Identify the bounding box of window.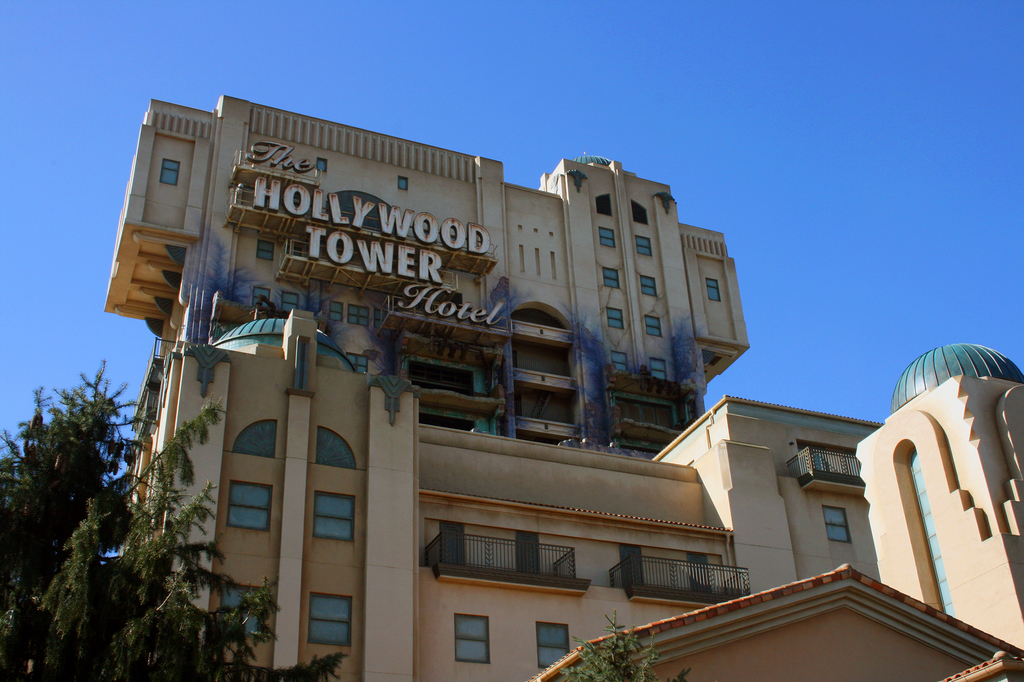
{"left": 603, "top": 308, "right": 621, "bottom": 328}.
